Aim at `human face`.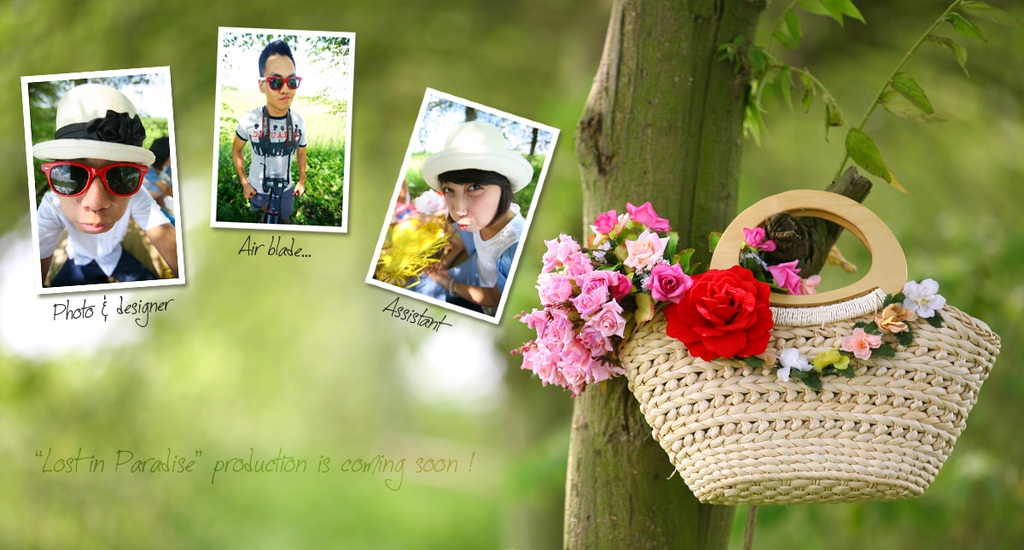
Aimed at detection(261, 54, 296, 112).
